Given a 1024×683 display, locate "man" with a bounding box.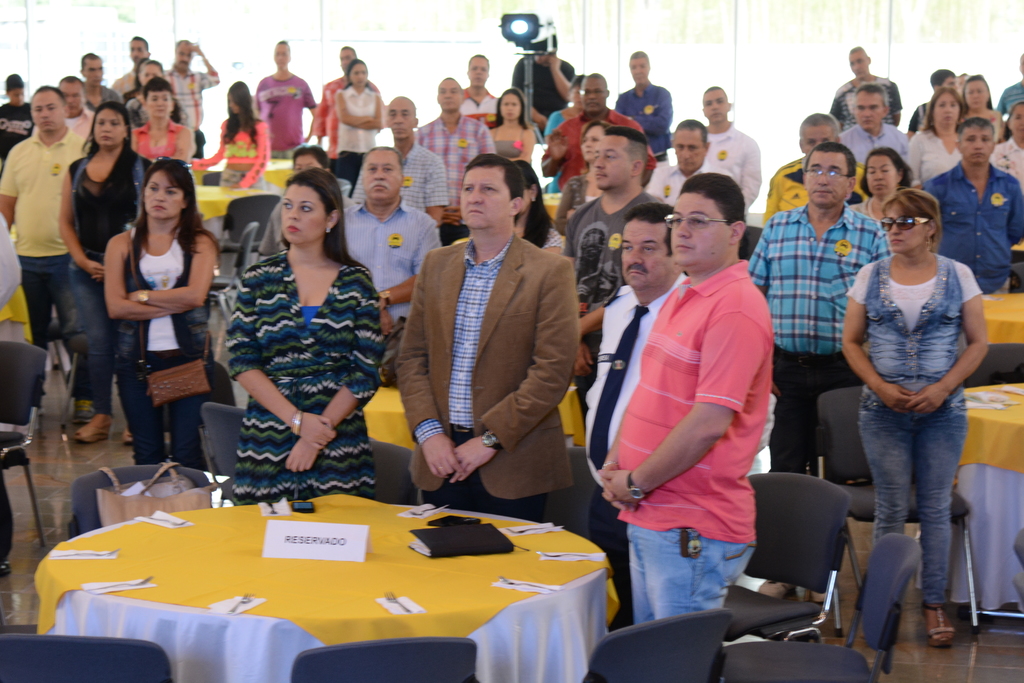
Located: box=[52, 71, 94, 134].
